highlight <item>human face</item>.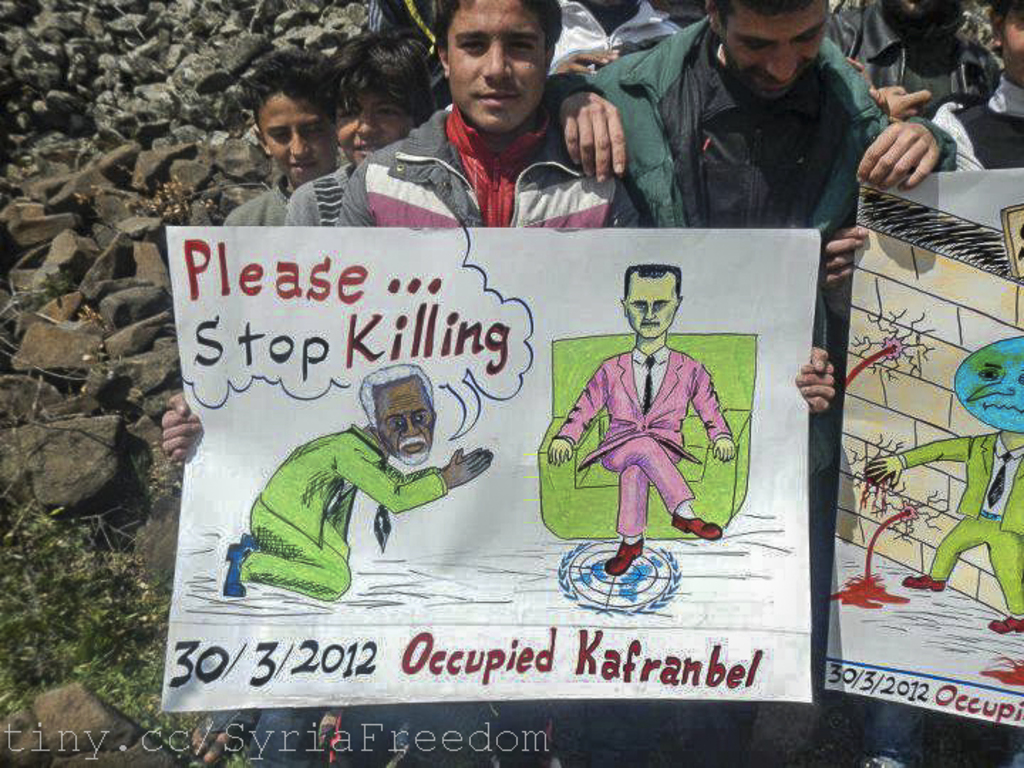
Highlighted region: 1003,0,1023,82.
